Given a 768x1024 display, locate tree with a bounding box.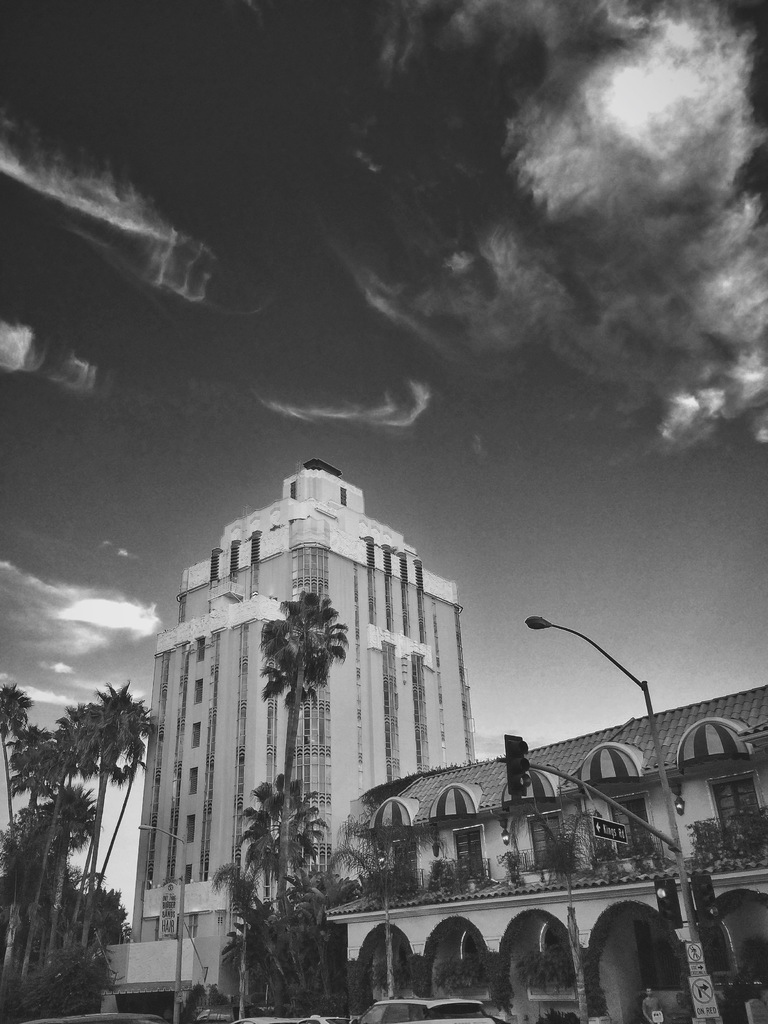
Located: [left=0, top=700, right=120, bottom=998].
